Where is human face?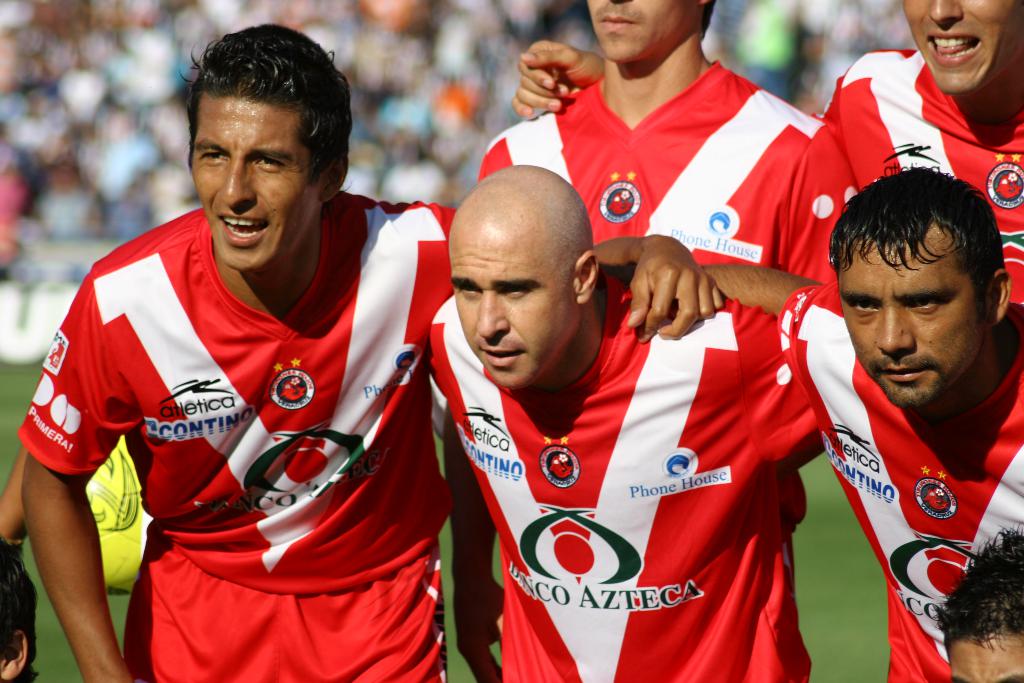
[448,225,579,400].
